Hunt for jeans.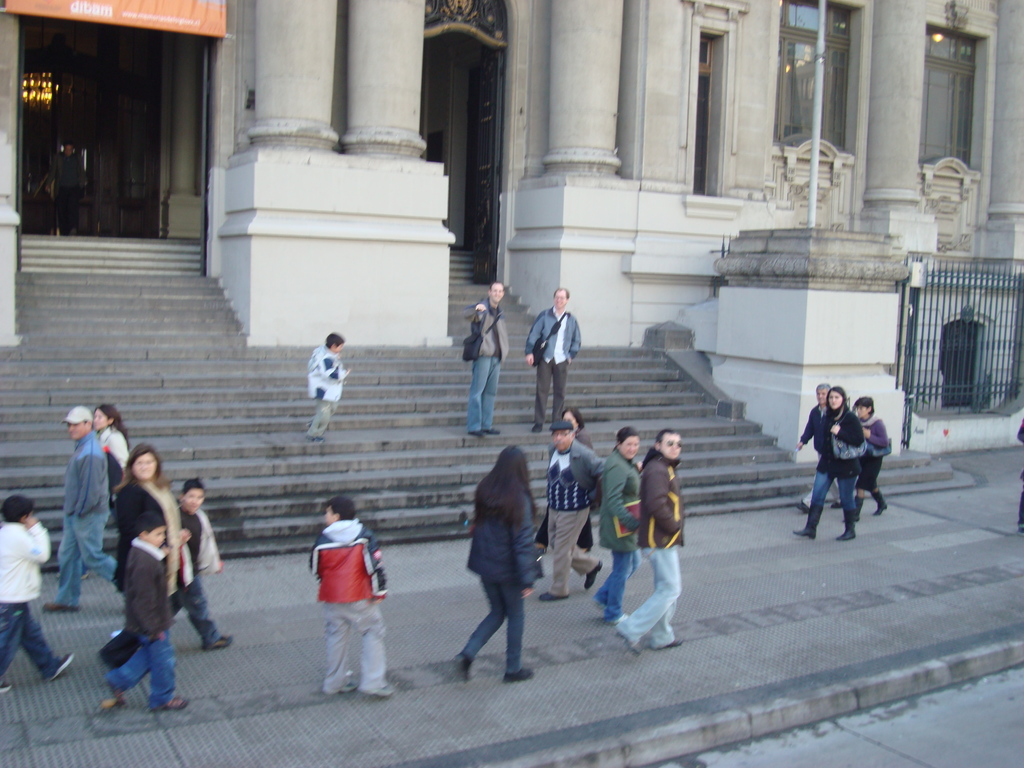
Hunted down at [left=321, top=592, right=387, bottom=694].
